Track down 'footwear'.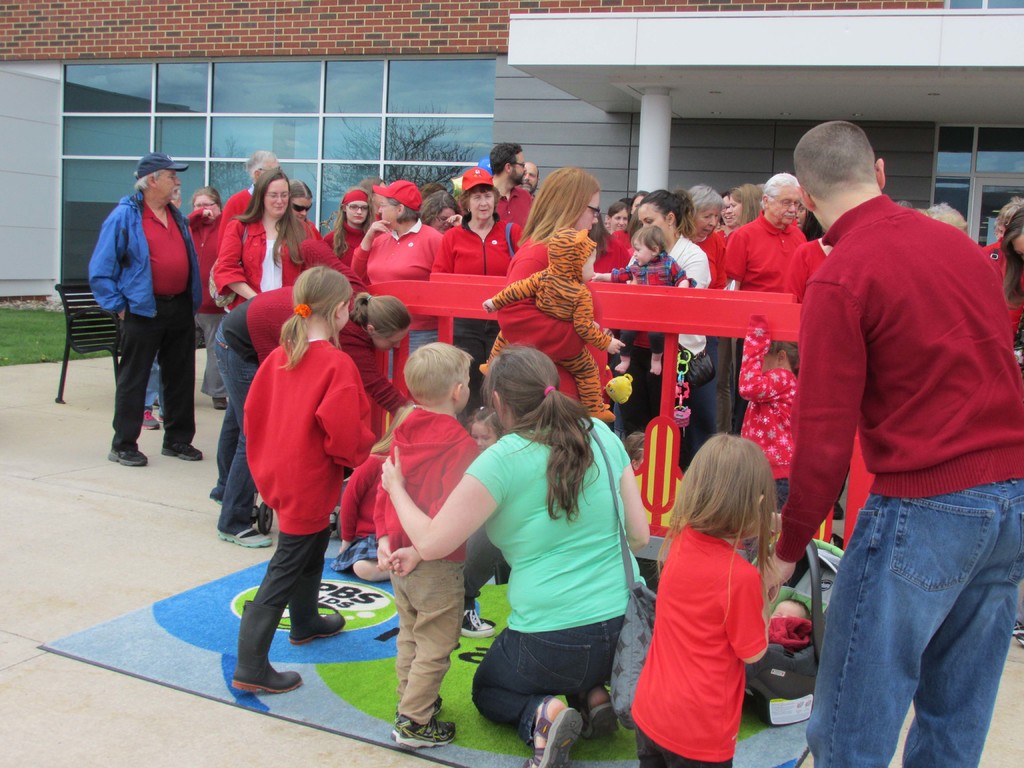
Tracked to left=452, top=607, right=497, bottom=641.
